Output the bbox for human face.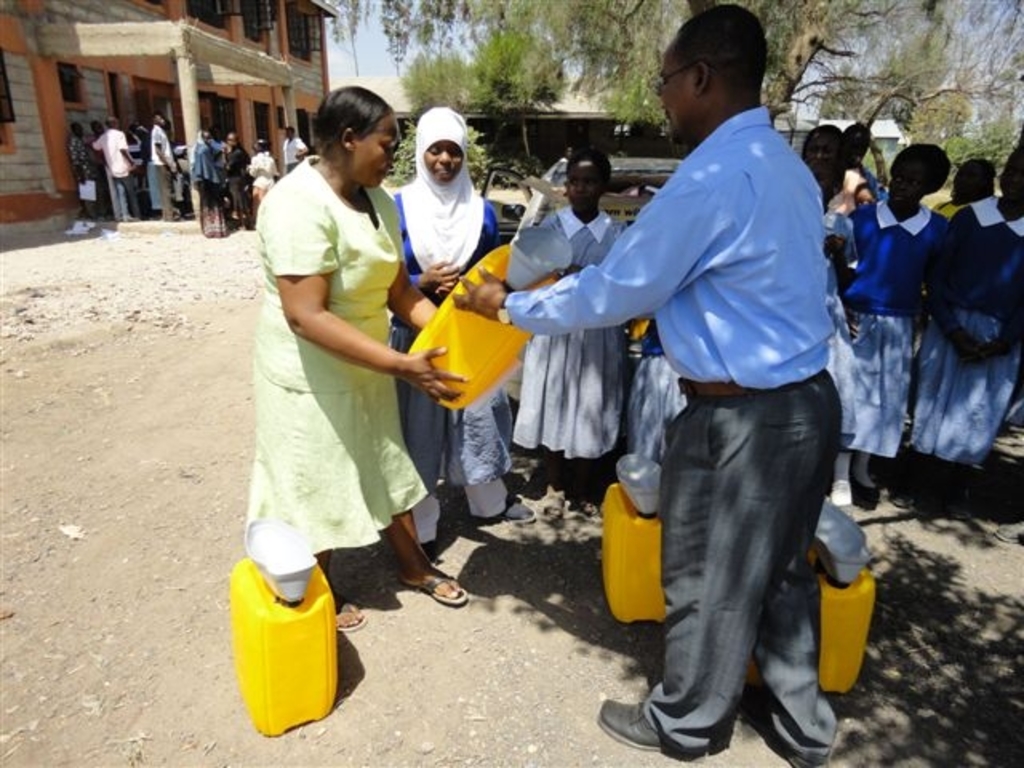
Rect(890, 155, 933, 208).
